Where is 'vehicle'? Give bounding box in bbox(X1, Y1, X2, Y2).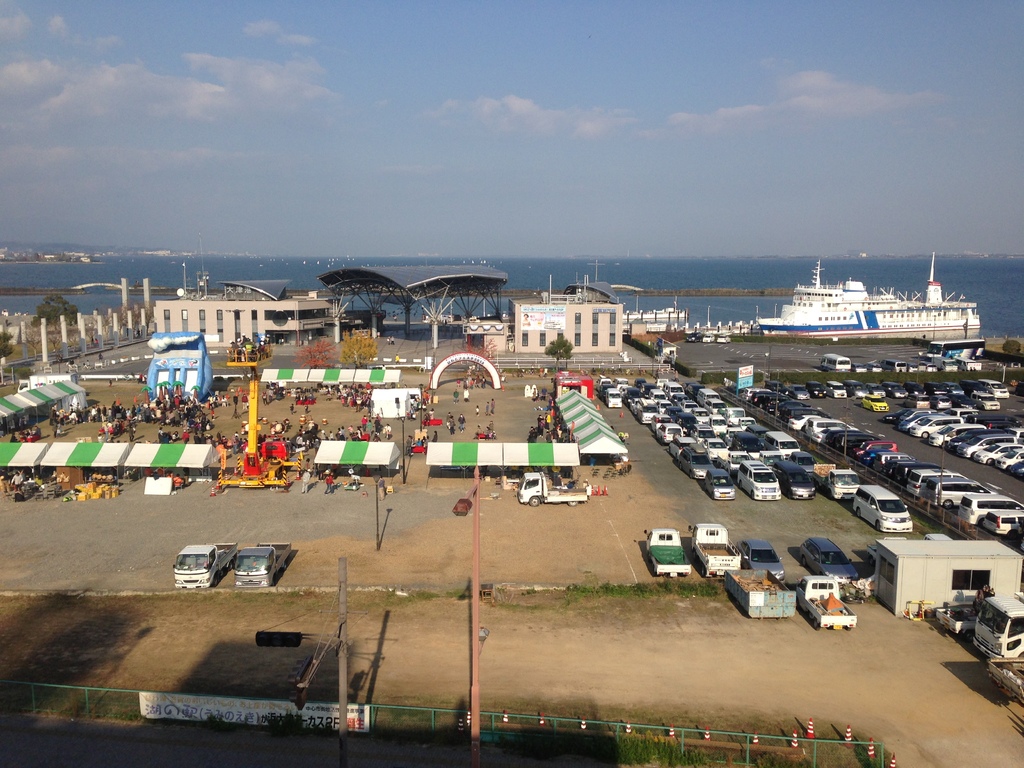
bbox(806, 378, 829, 399).
